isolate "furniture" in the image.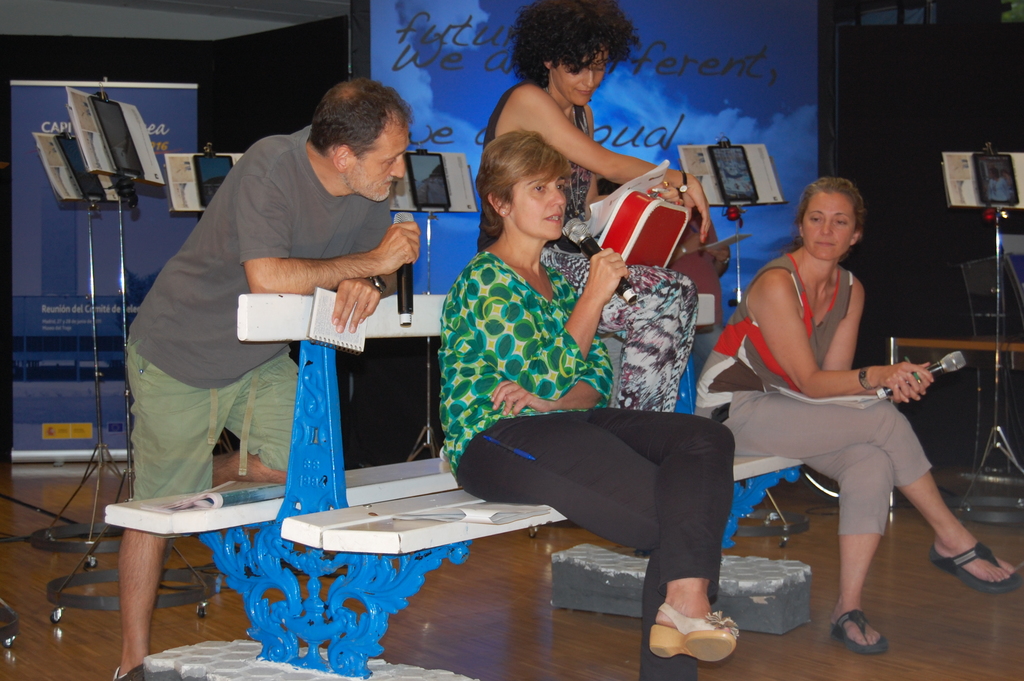
Isolated region: {"left": 886, "top": 329, "right": 1023, "bottom": 513}.
